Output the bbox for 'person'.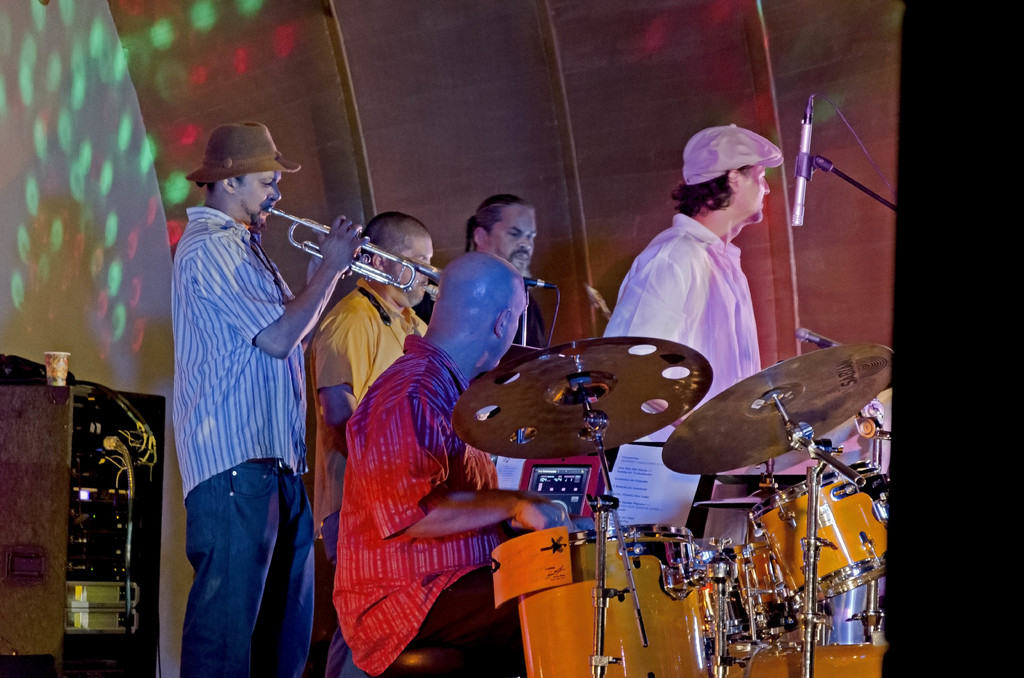
[328, 250, 594, 677].
